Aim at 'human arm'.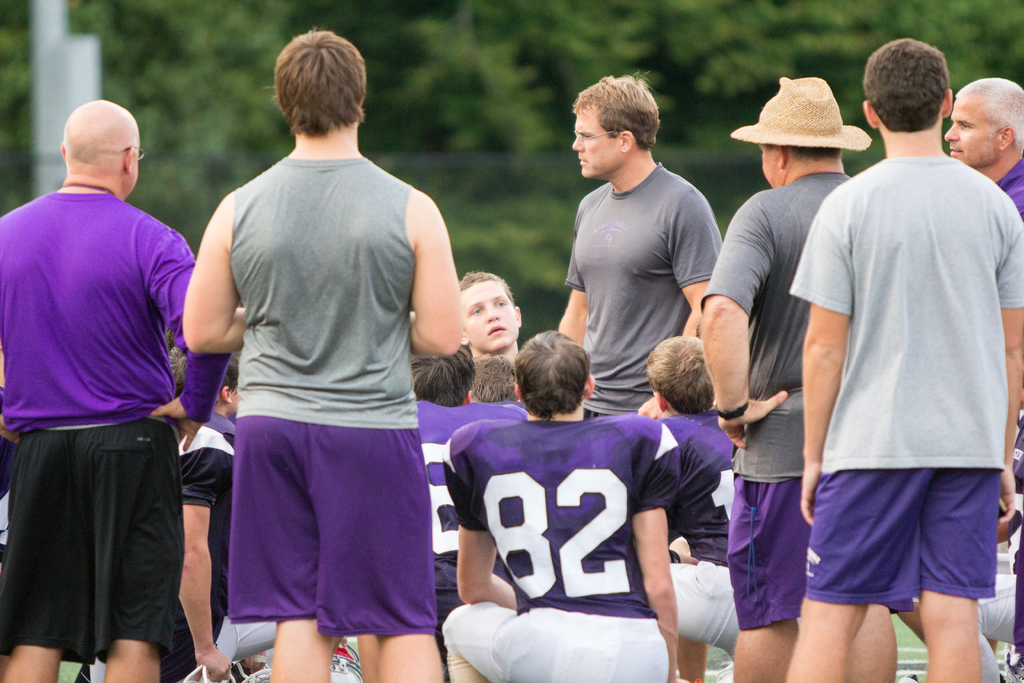
Aimed at detection(154, 236, 200, 344).
